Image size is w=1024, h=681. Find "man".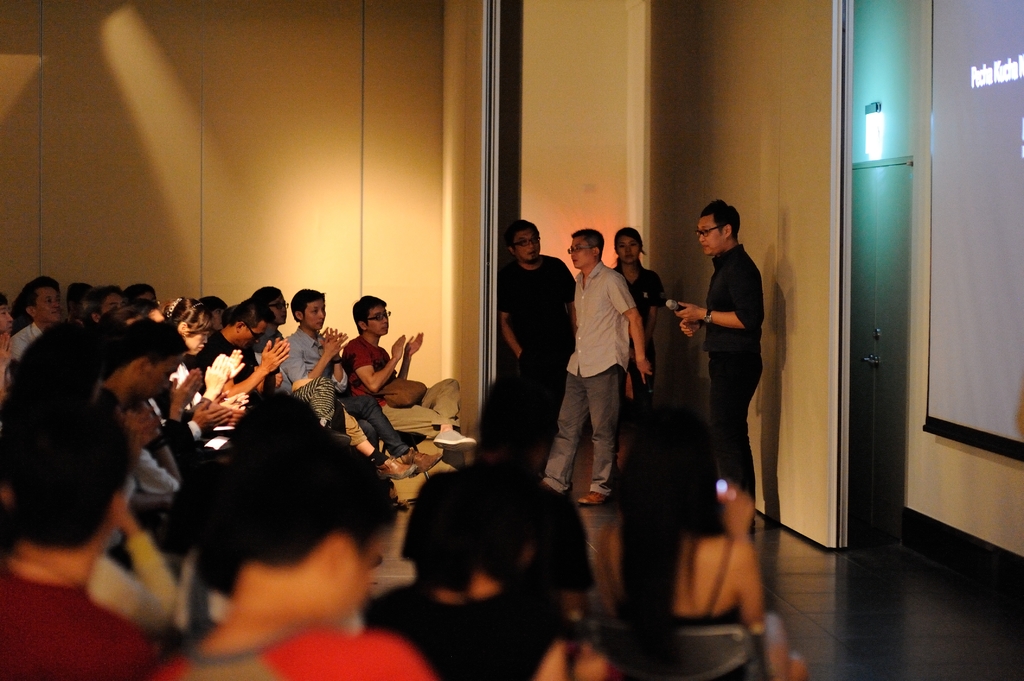
{"x1": 338, "y1": 294, "x2": 476, "y2": 464}.
